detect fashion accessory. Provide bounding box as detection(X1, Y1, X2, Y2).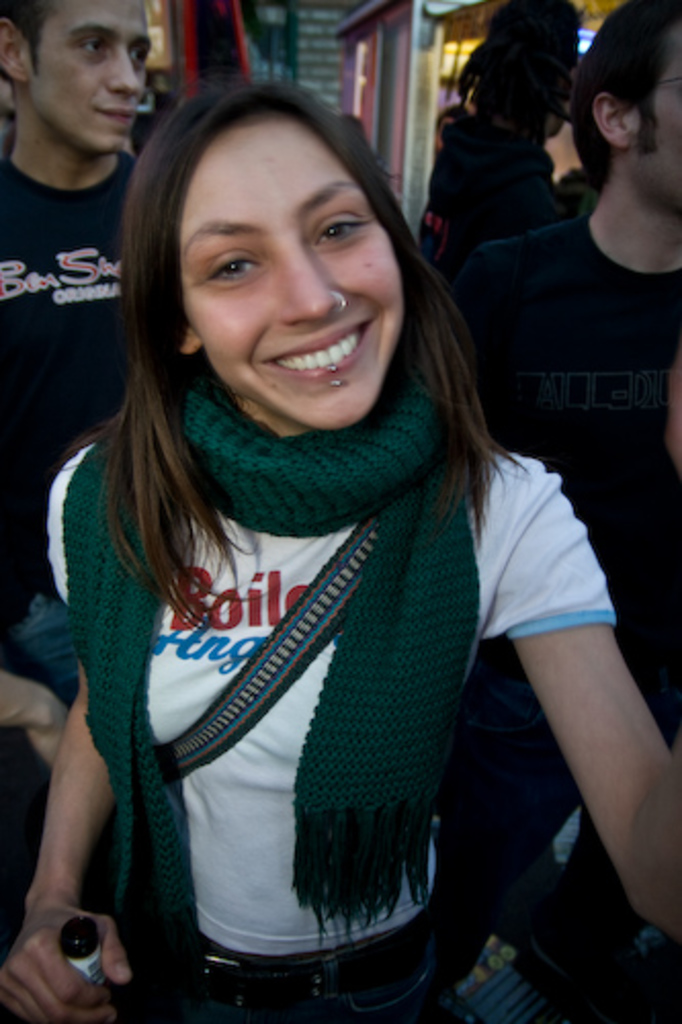
detection(328, 365, 348, 397).
